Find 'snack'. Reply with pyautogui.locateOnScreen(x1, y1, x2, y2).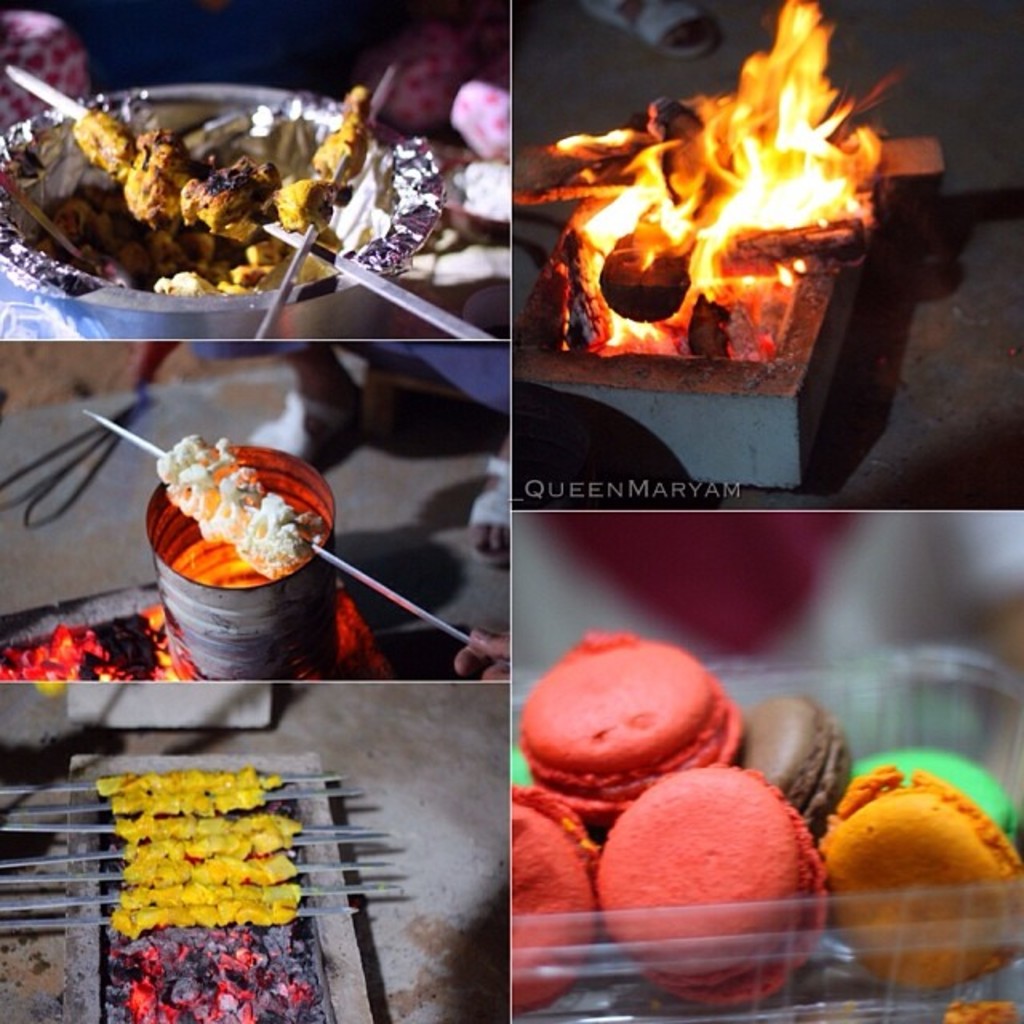
pyautogui.locateOnScreen(592, 758, 827, 1003).
